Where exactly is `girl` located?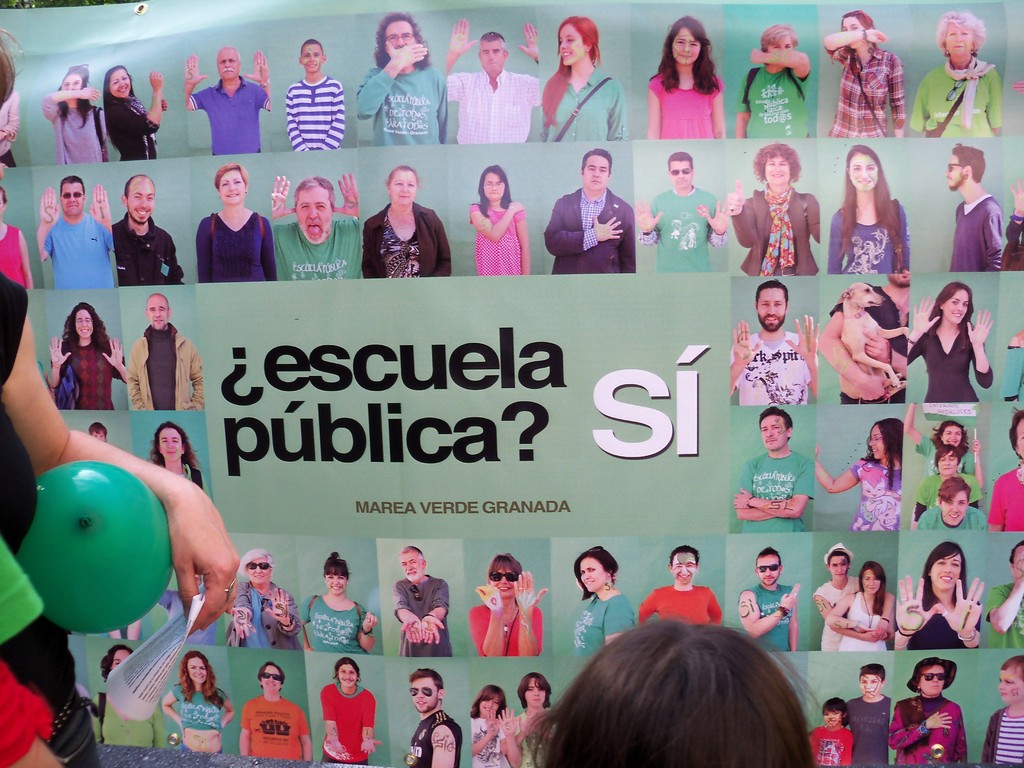
Its bounding box is 0 29 238 767.
